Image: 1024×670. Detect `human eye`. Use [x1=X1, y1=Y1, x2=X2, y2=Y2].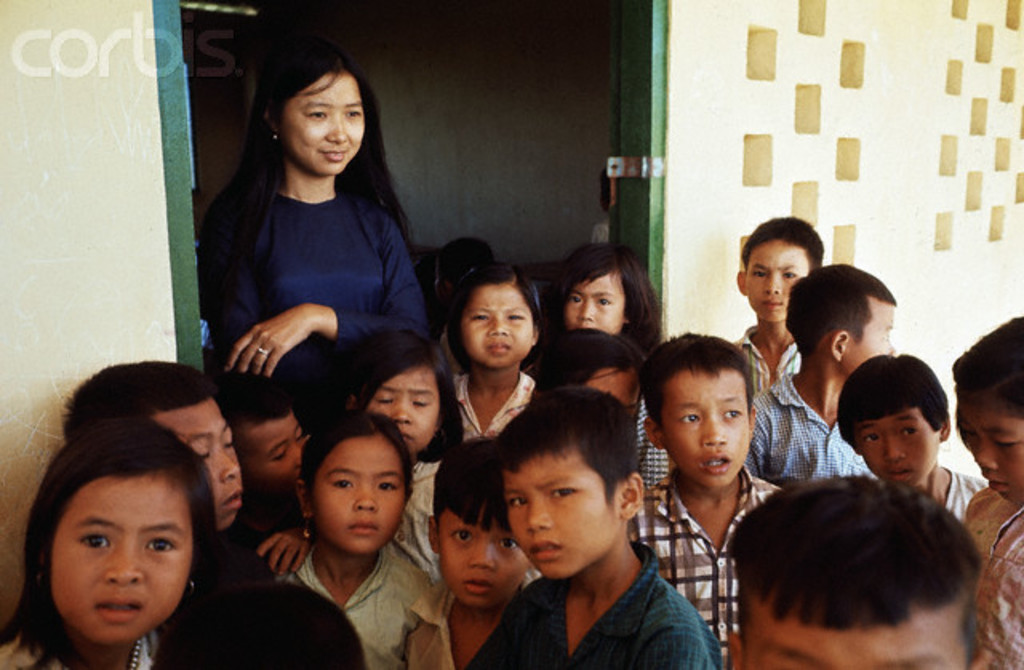
[x1=504, y1=493, x2=525, y2=512].
